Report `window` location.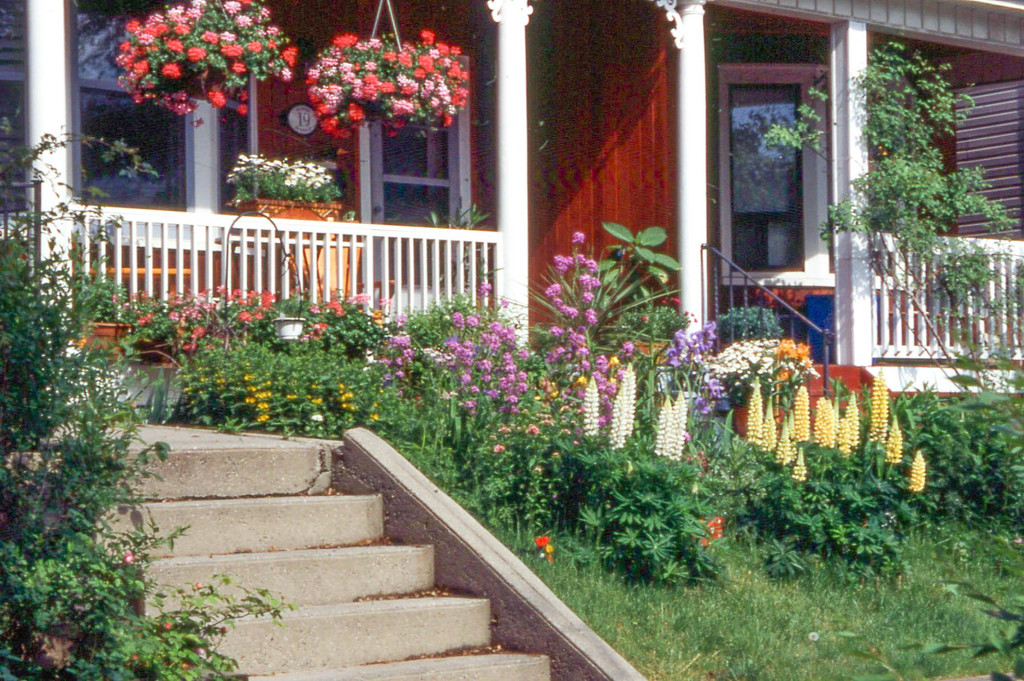
Report: <region>714, 64, 841, 285</region>.
